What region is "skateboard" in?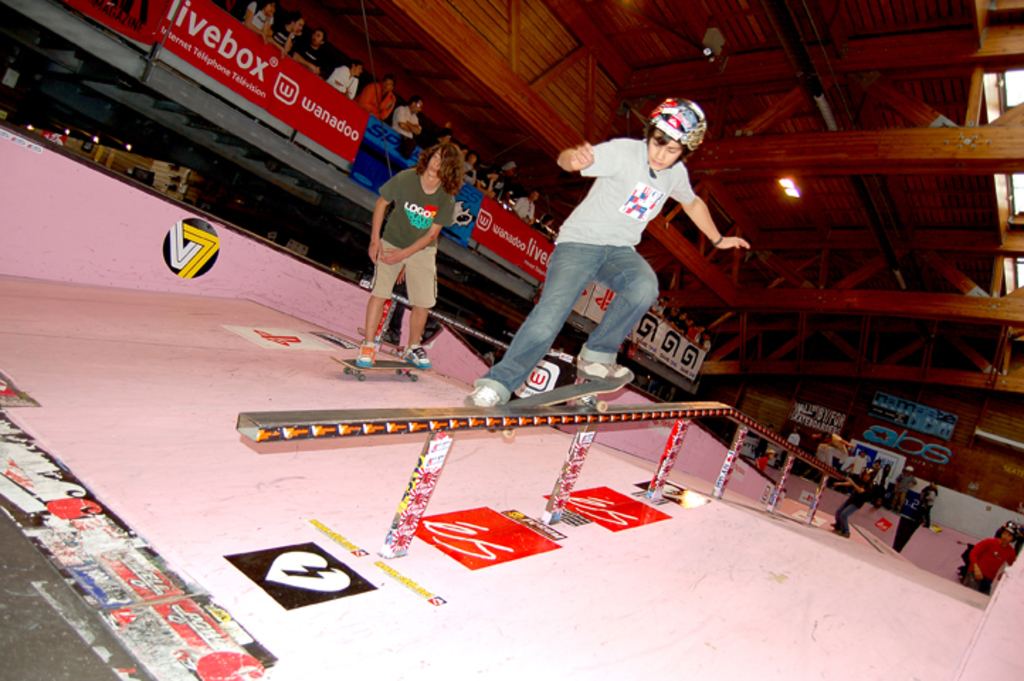
crop(488, 386, 624, 443).
